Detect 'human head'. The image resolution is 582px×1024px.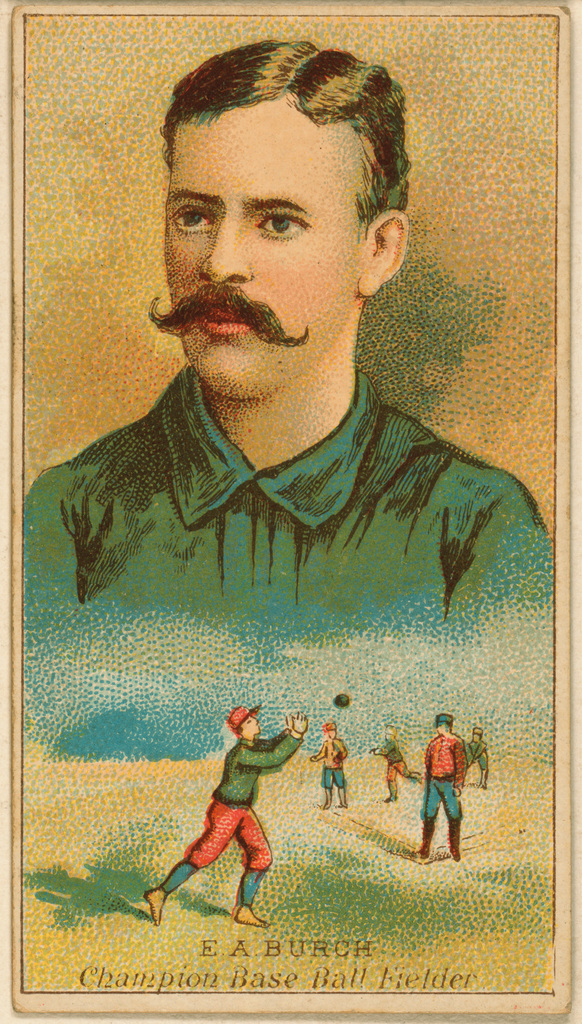
rect(434, 713, 449, 739).
